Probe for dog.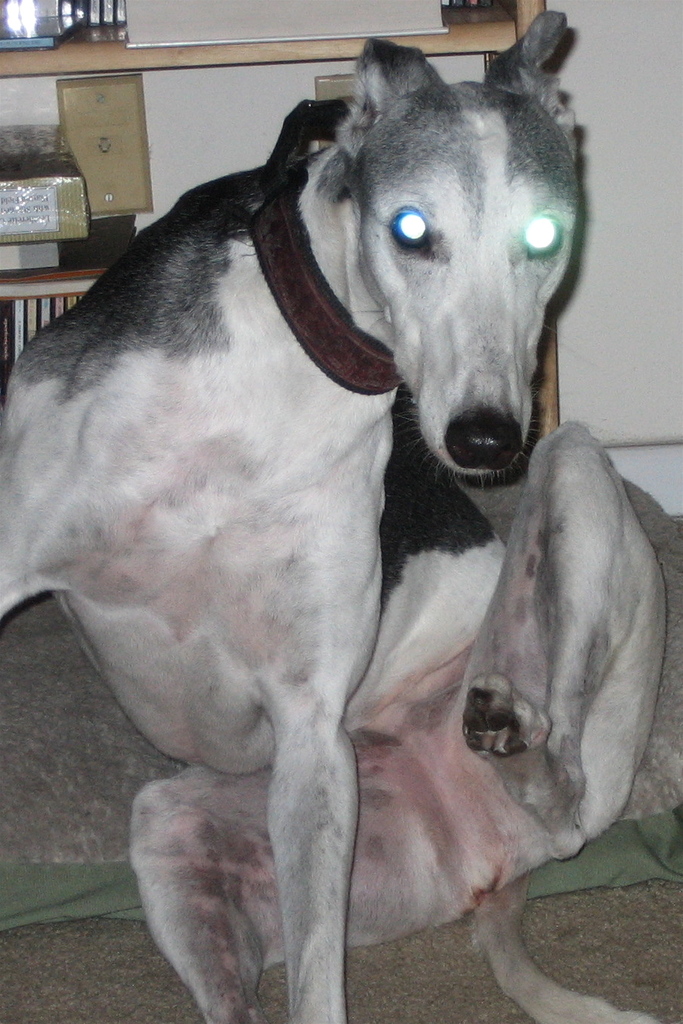
Probe result: pyautogui.locateOnScreen(0, 9, 682, 1023).
